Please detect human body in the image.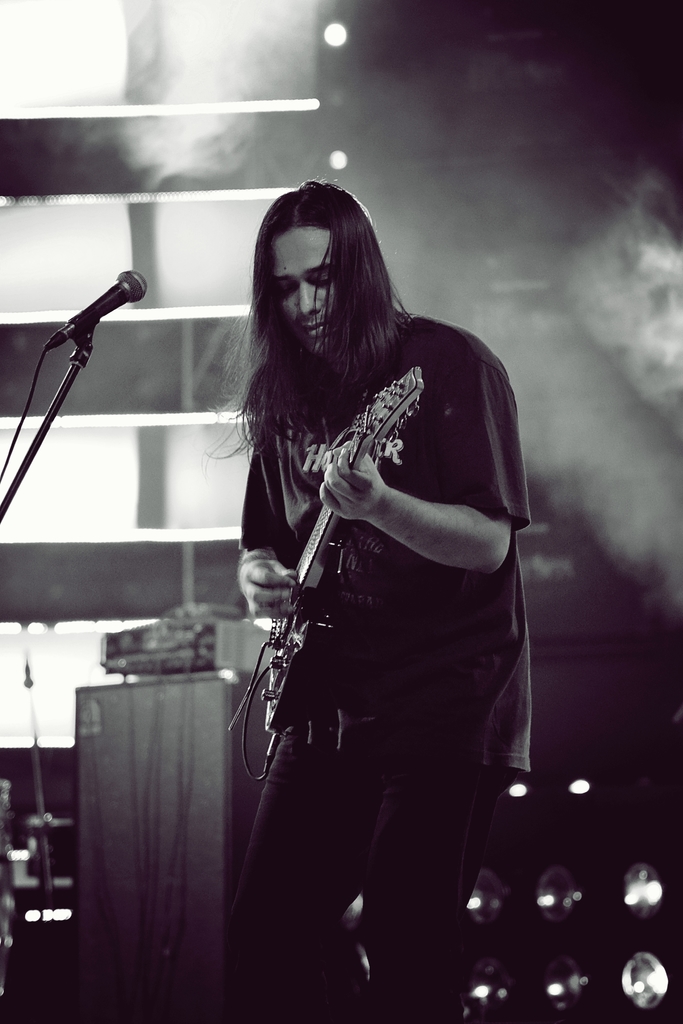
(207,166,519,1023).
